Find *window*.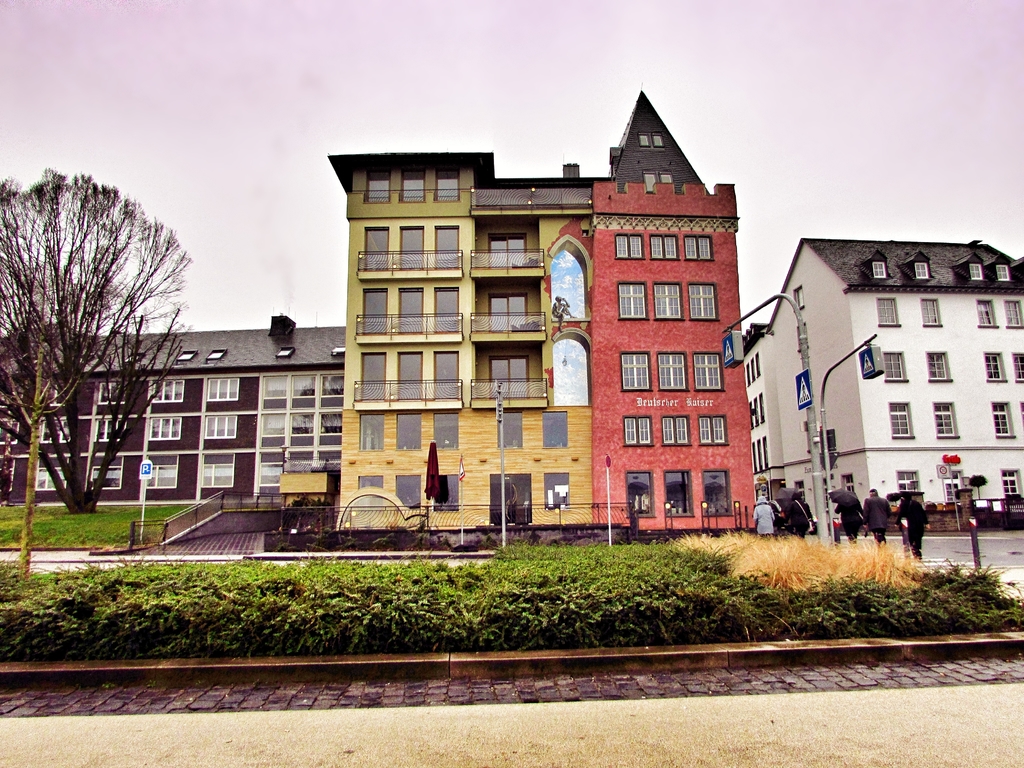
(left=996, top=265, right=1009, bottom=281).
